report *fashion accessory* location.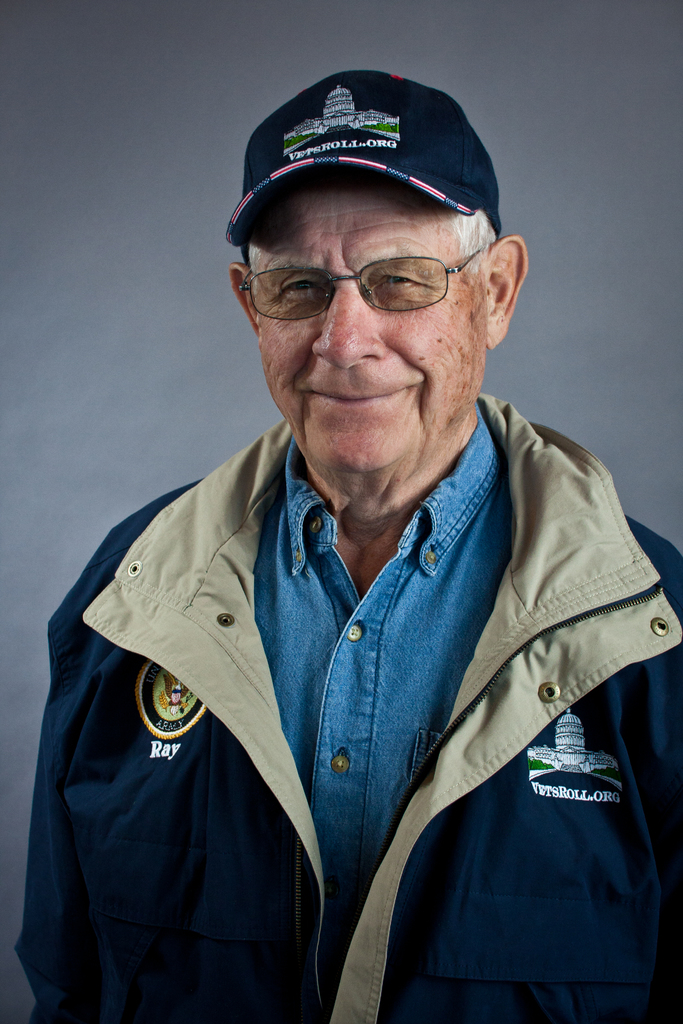
Report: (left=233, top=250, right=483, bottom=321).
